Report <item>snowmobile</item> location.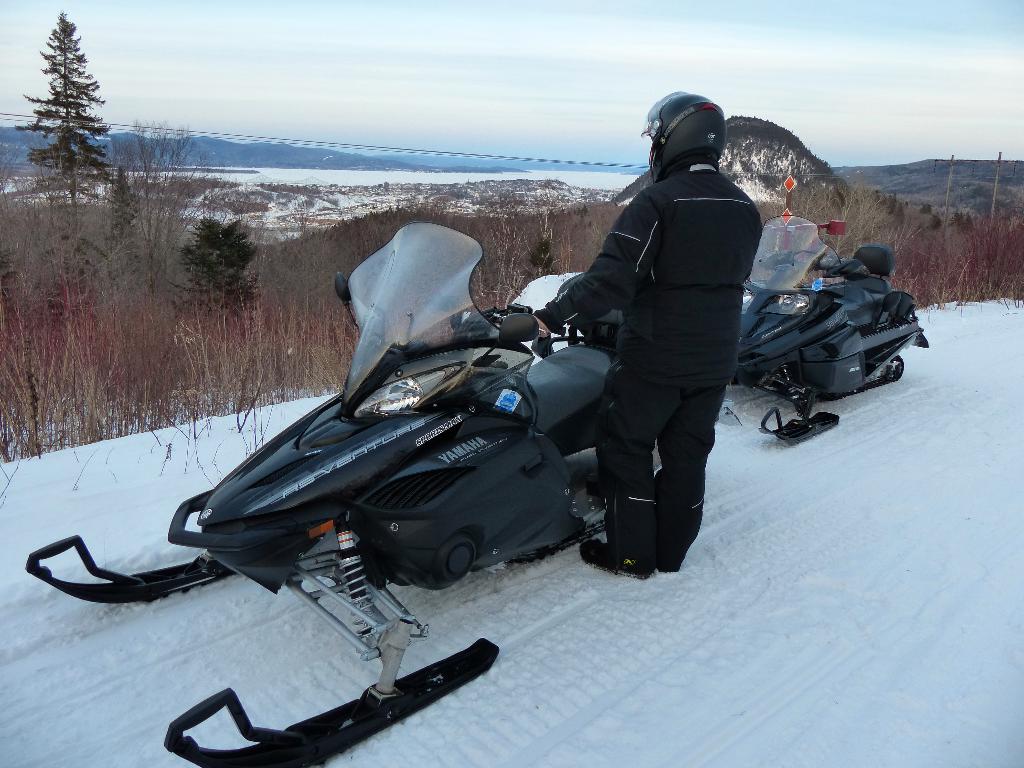
Report: {"x1": 717, "y1": 209, "x2": 932, "y2": 444}.
